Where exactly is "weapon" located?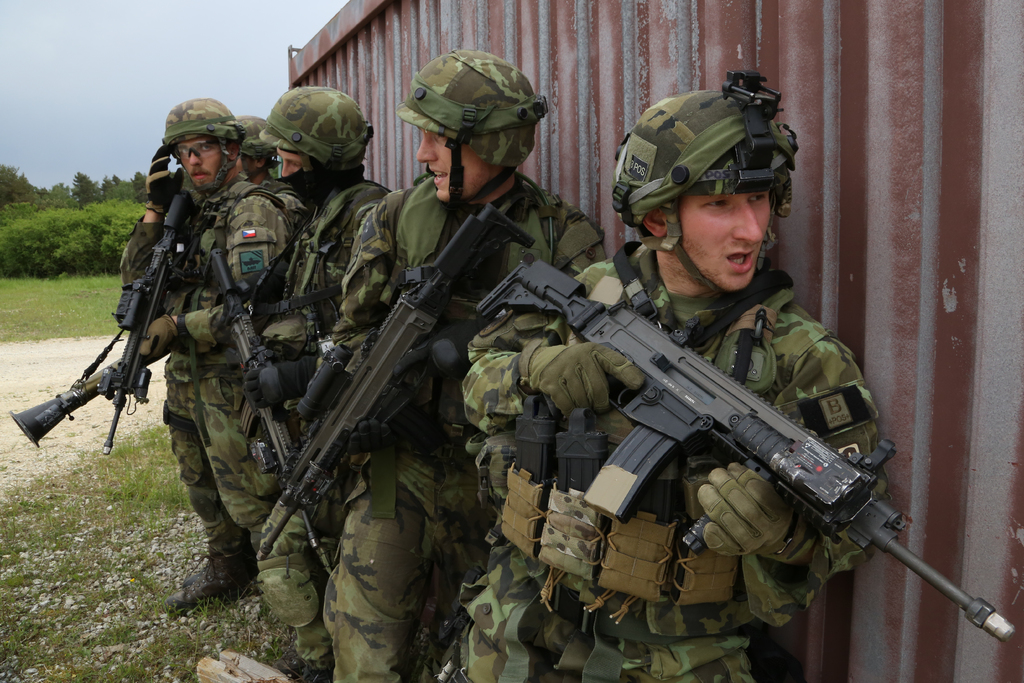
Its bounding box is 202 238 336 572.
